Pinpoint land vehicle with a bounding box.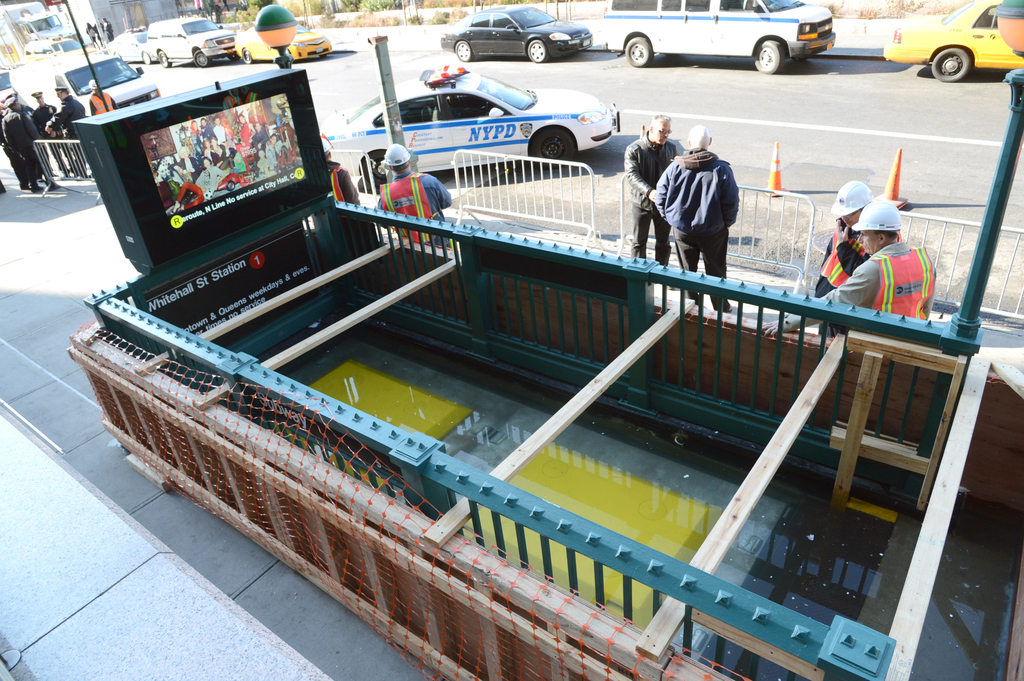
locate(358, 66, 621, 159).
